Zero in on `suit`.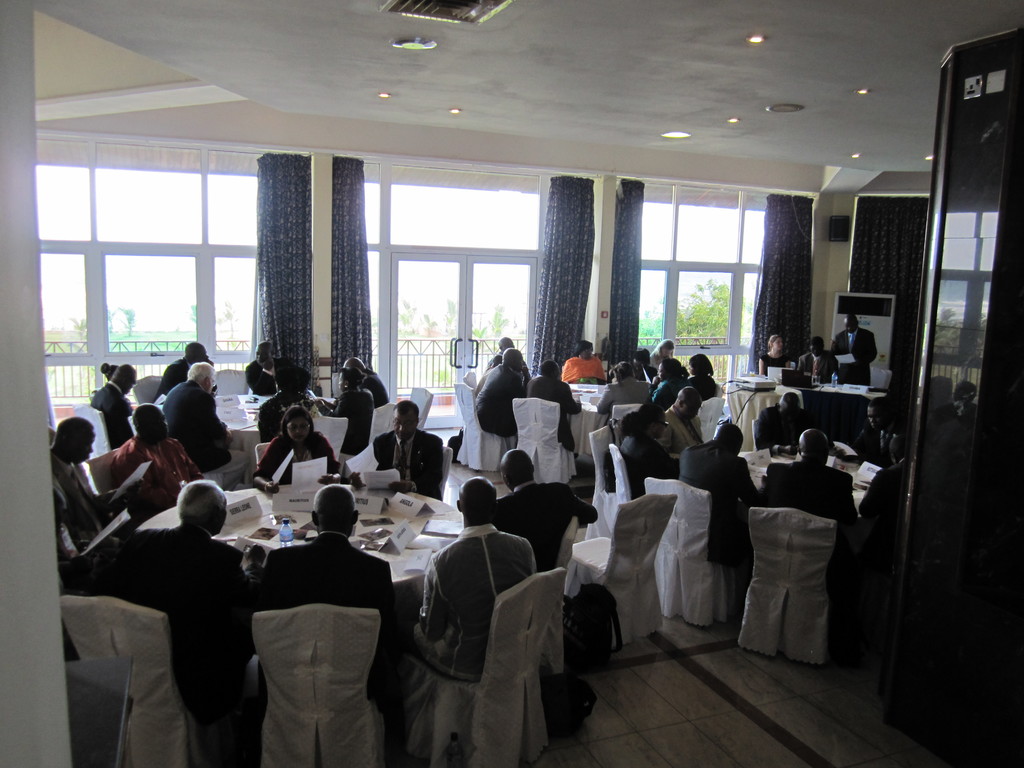
Zeroed in: (246, 356, 313, 390).
